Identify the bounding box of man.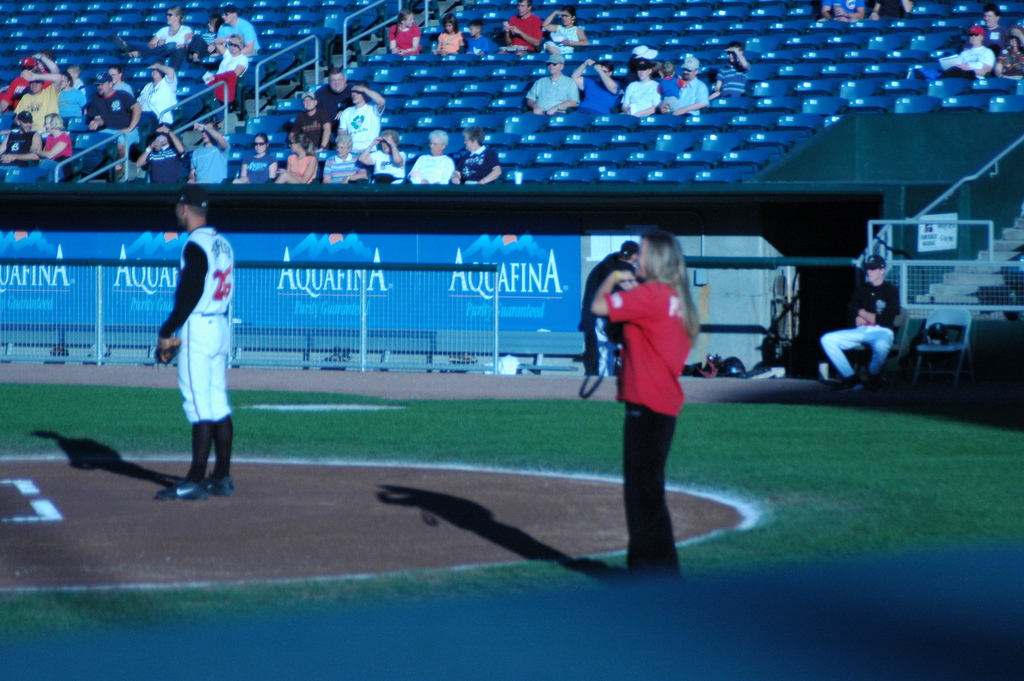
[561,54,619,114].
